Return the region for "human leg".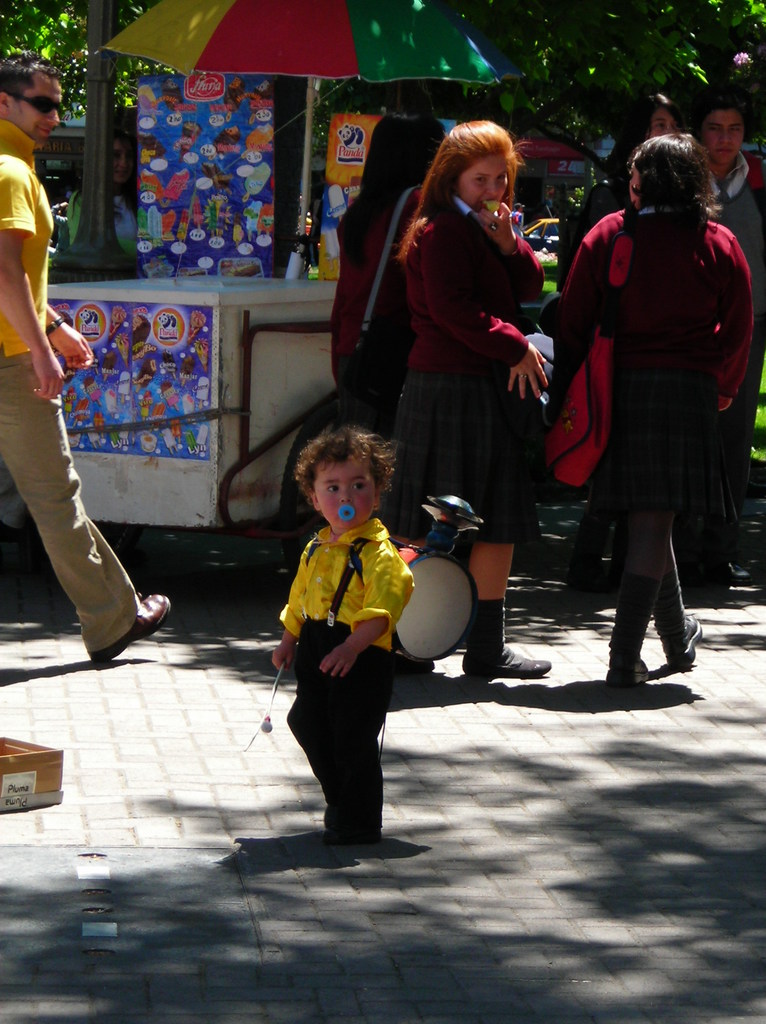
region(603, 363, 678, 685).
